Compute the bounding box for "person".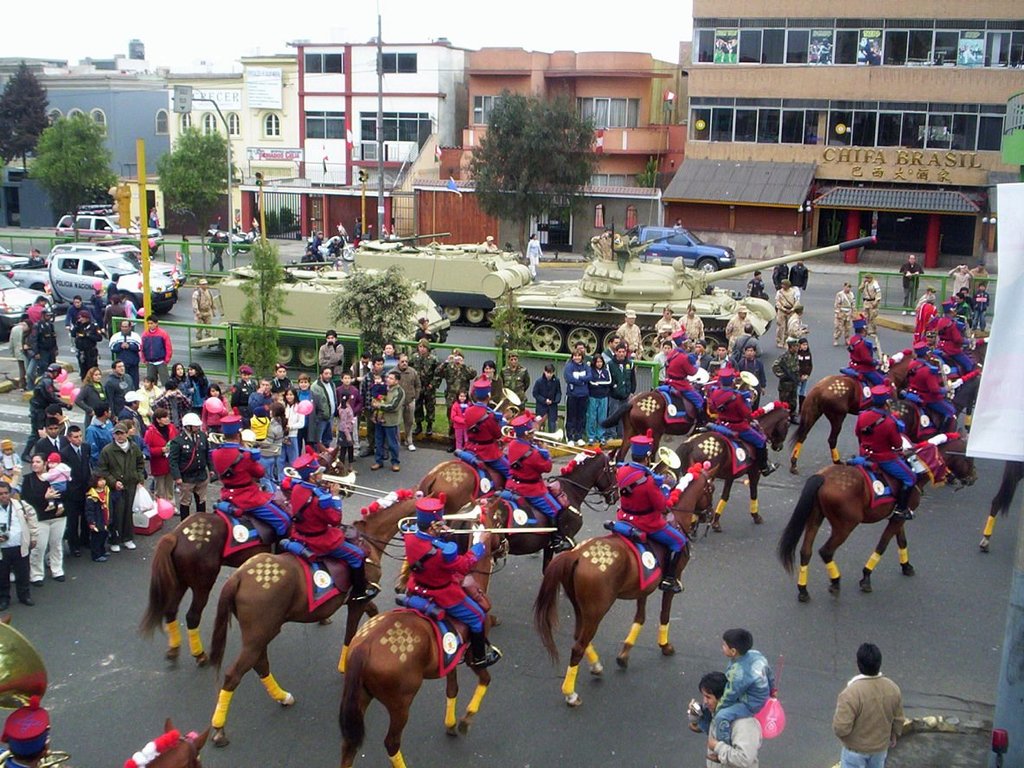
bbox=(940, 293, 976, 372).
